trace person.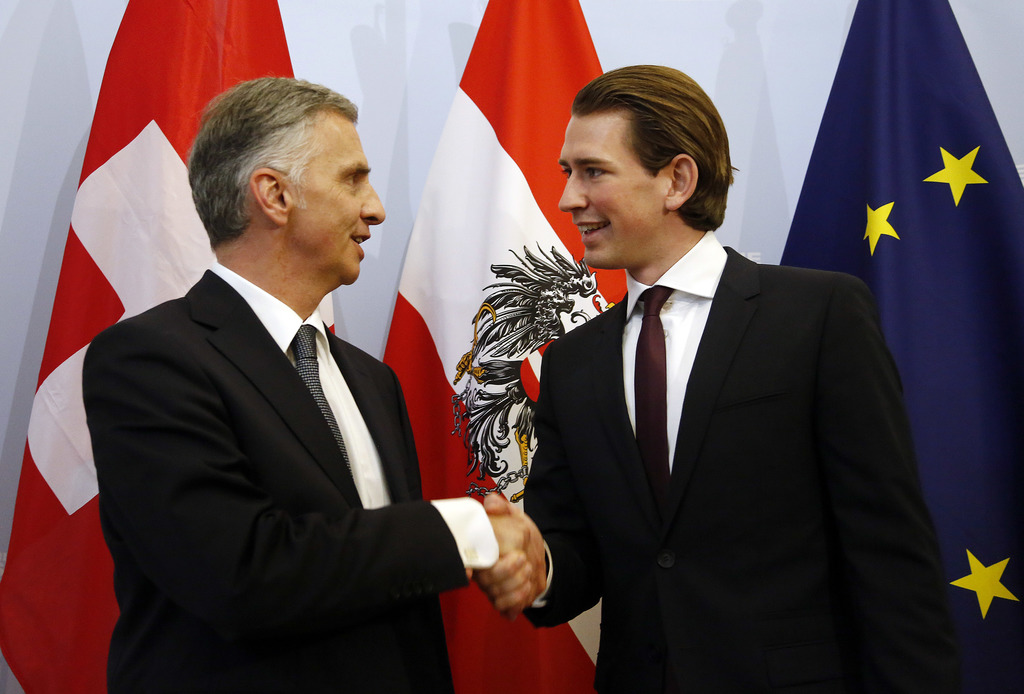
Traced to <box>480,60,955,693</box>.
